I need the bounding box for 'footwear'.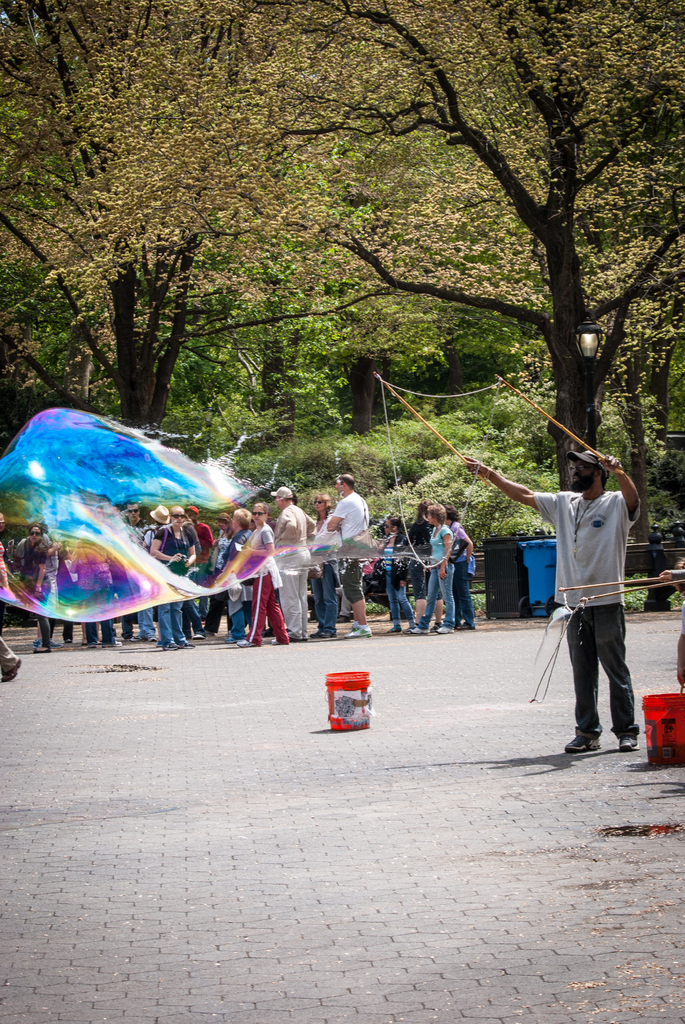
Here it is: region(617, 739, 639, 753).
